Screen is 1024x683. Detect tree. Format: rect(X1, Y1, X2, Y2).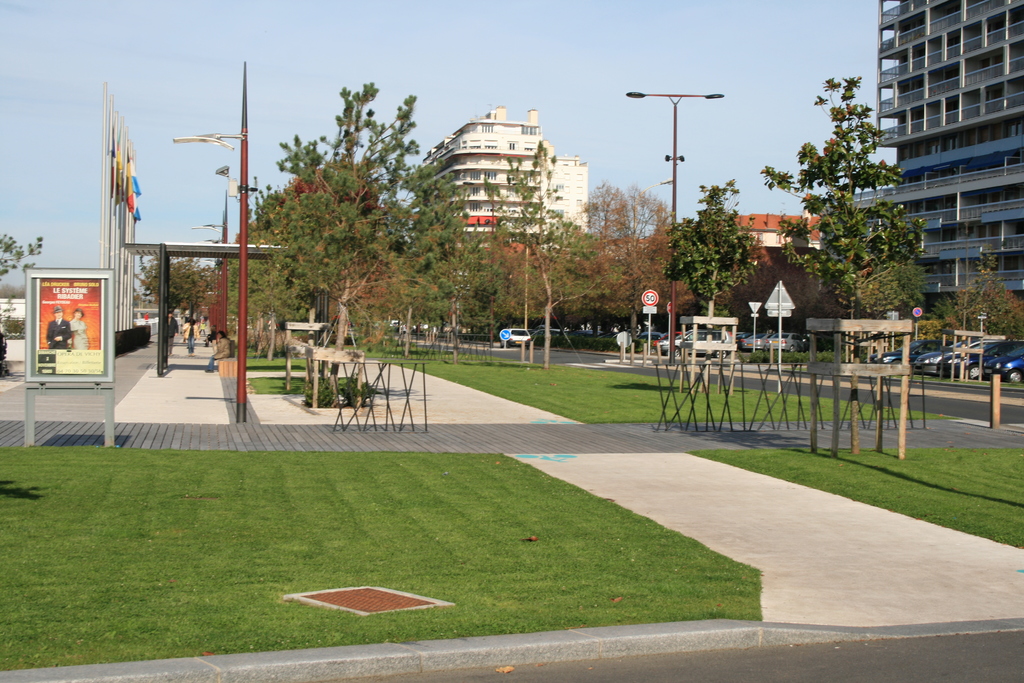
rect(665, 174, 761, 368).
